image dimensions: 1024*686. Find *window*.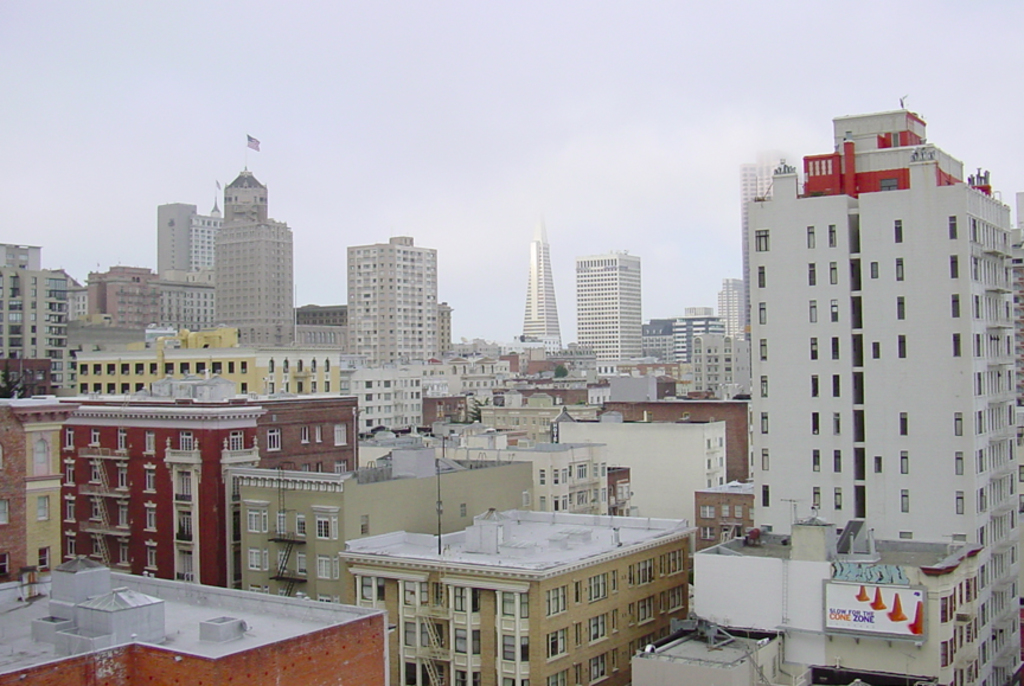
detection(407, 662, 436, 685).
